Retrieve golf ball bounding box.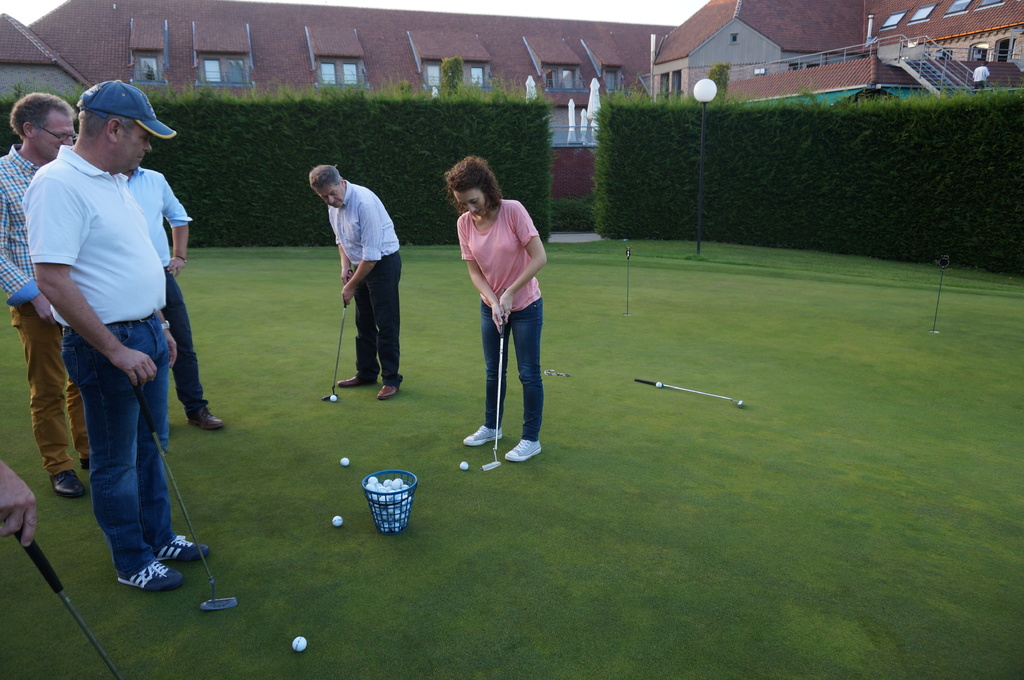
Bounding box: <box>339,461,348,467</box>.
